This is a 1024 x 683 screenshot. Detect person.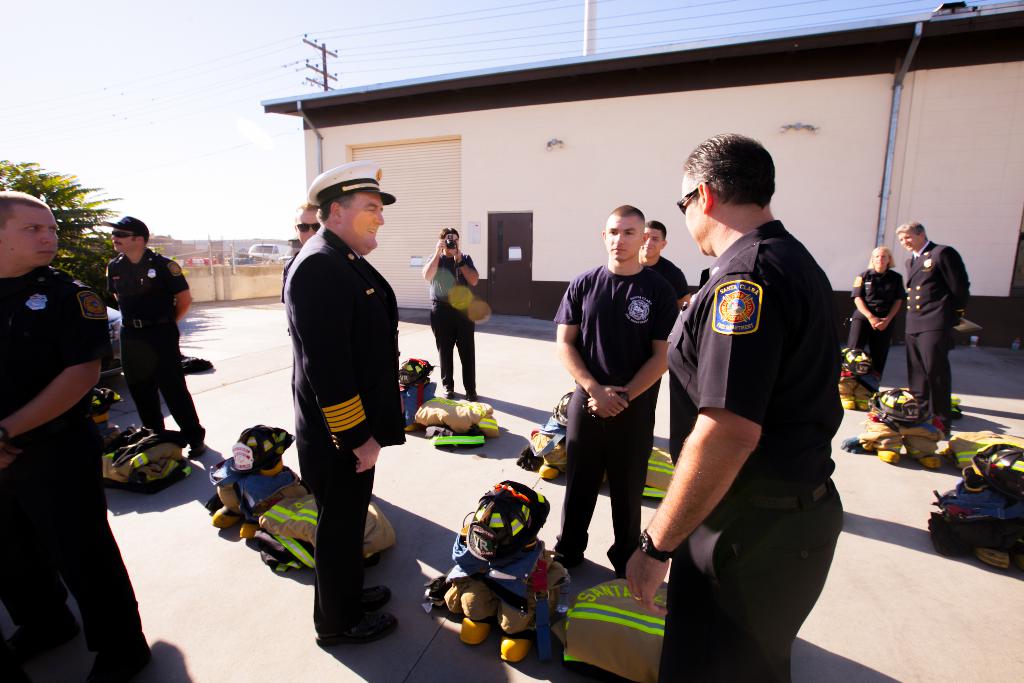
552, 194, 671, 559.
